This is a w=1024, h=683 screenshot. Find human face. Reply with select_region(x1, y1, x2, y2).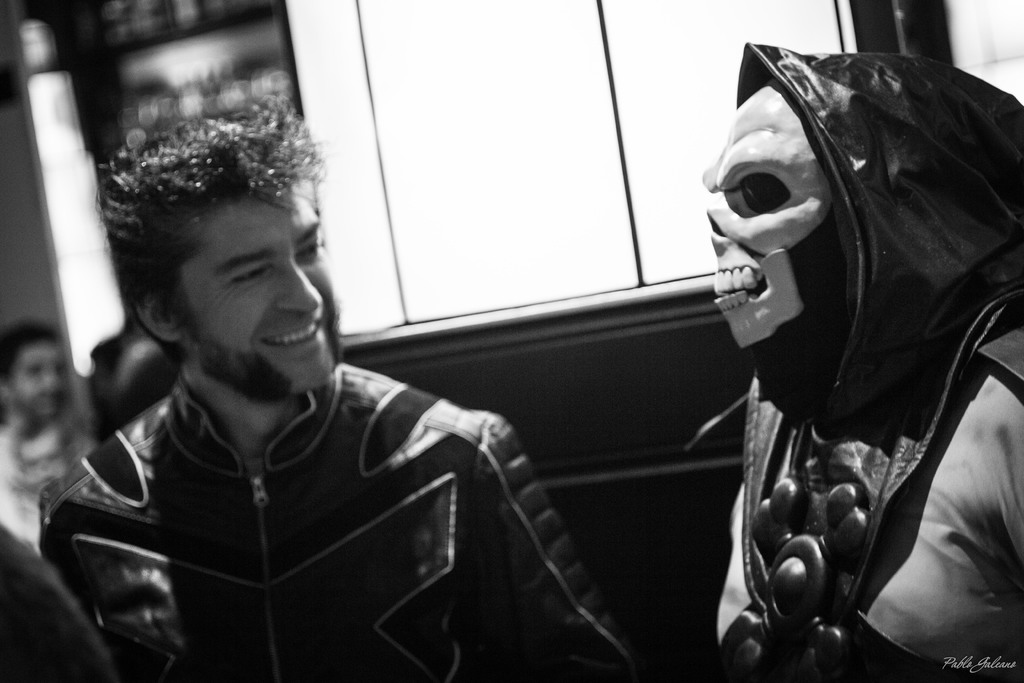
select_region(13, 347, 64, 411).
